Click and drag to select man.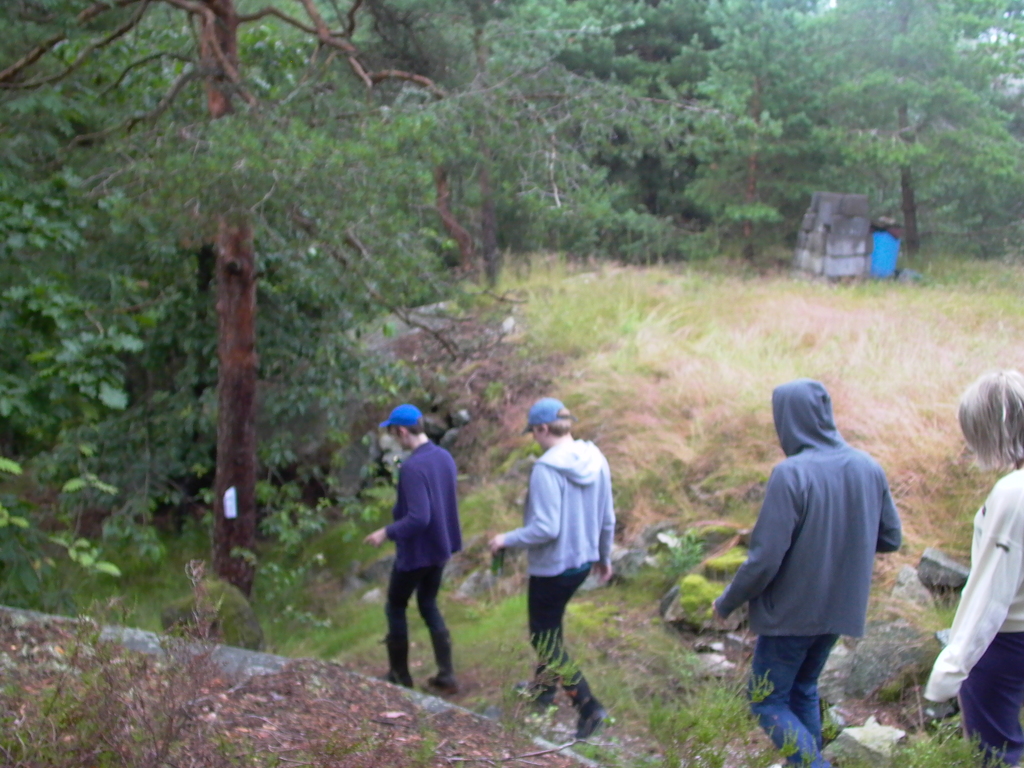
Selection: detection(710, 378, 904, 767).
